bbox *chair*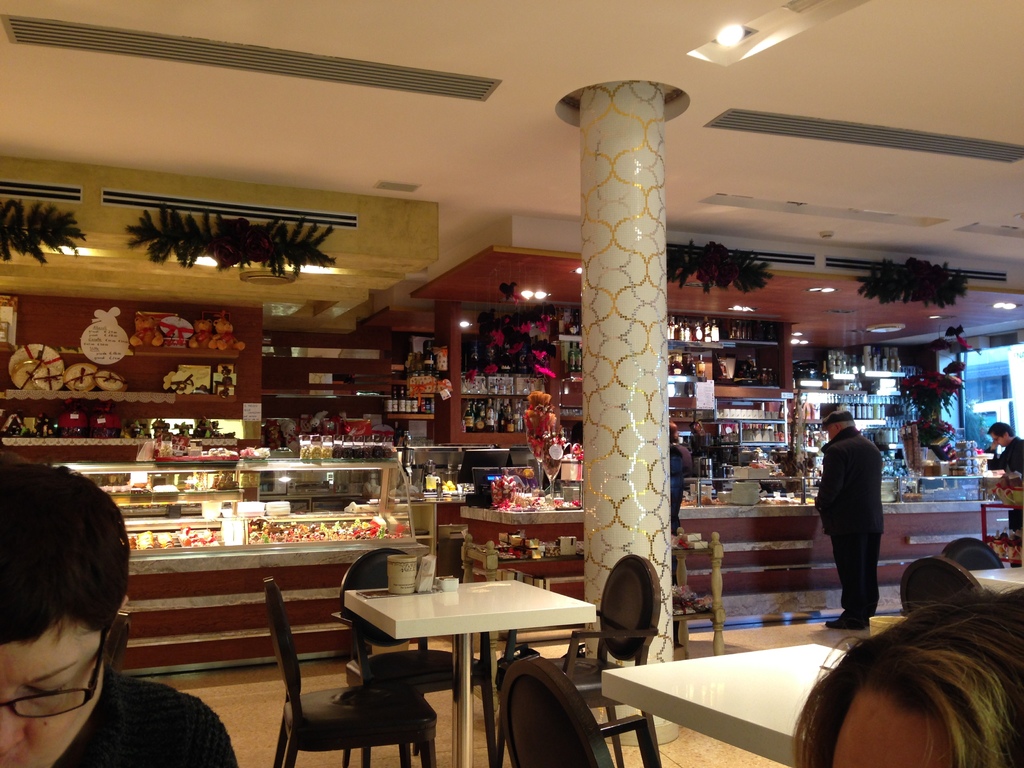
pyautogui.locateOnScreen(899, 557, 988, 621)
